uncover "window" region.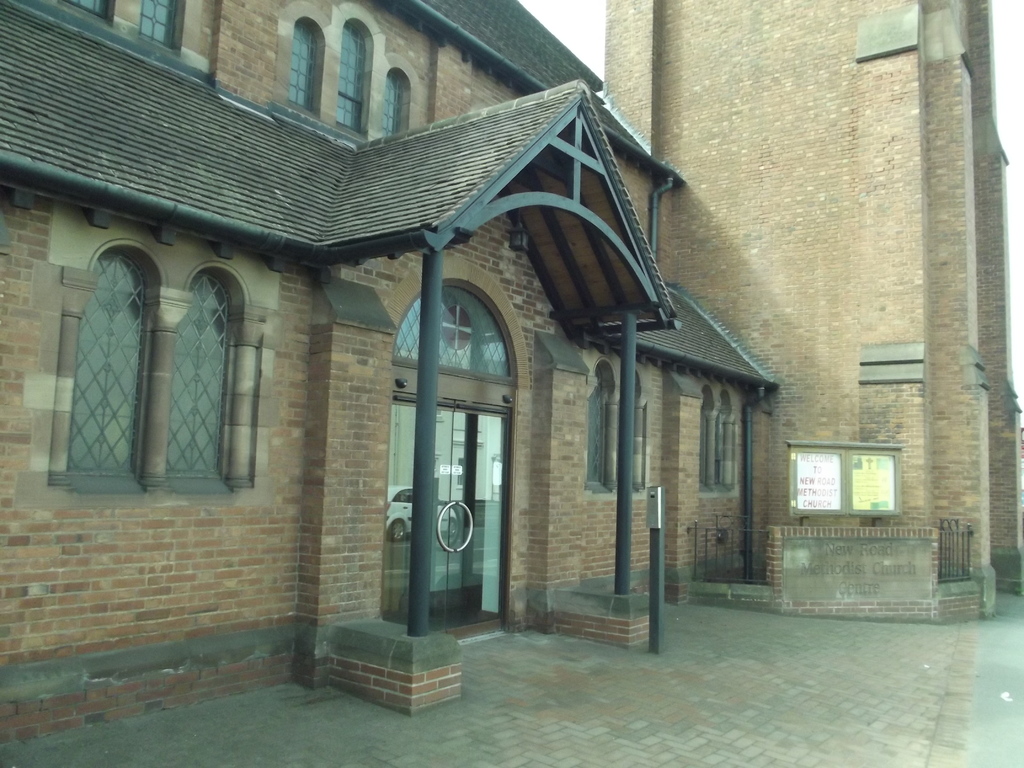
Uncovered: crop(390, 66, 410, 135).
